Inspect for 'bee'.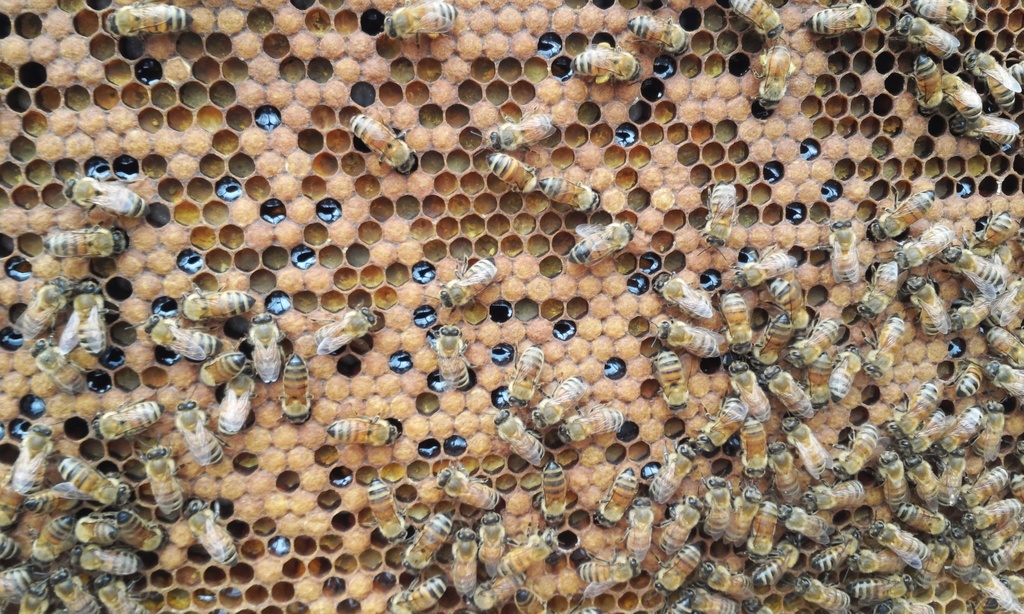
Inspection: region(958, 499, 1023, 534).
